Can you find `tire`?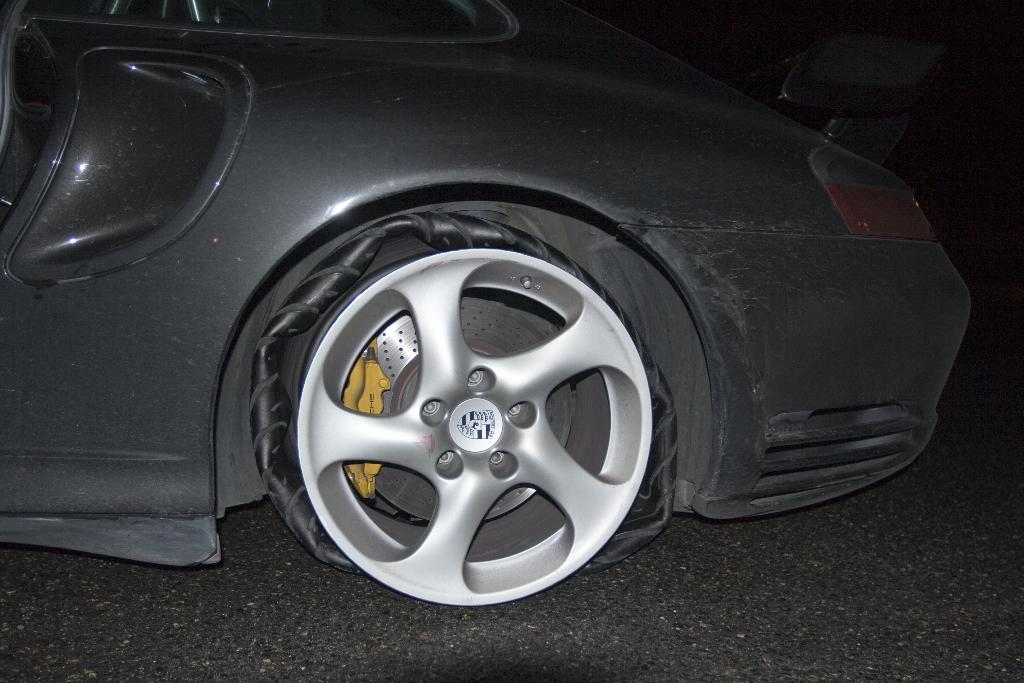
Yes, bounding box: box=[256, 220, 664, 576].
